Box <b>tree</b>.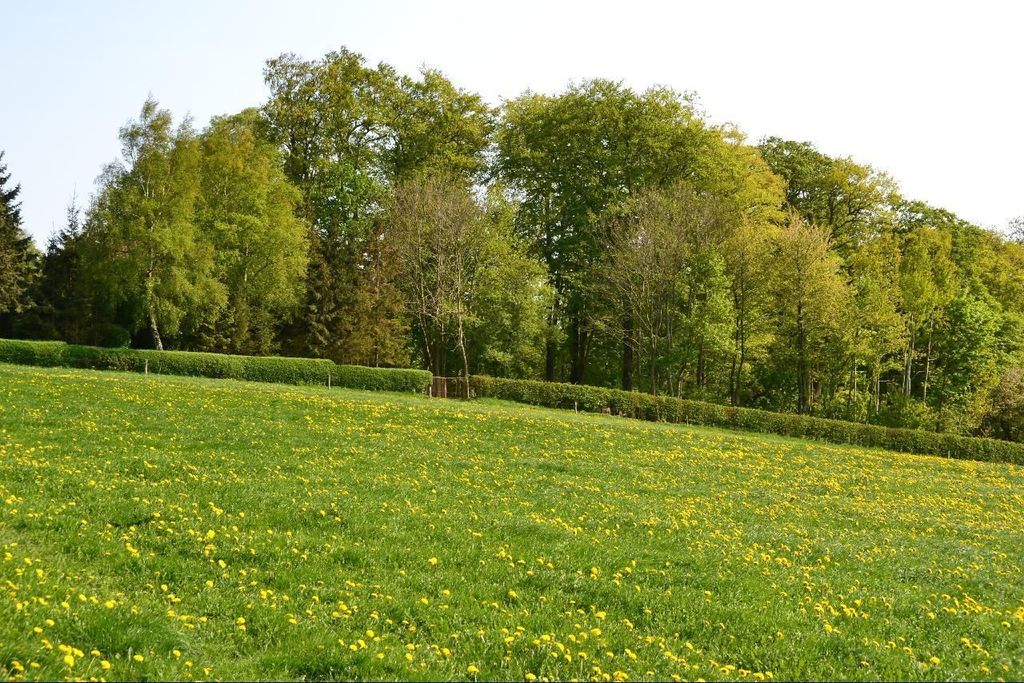
0, 146, 38, 318.
